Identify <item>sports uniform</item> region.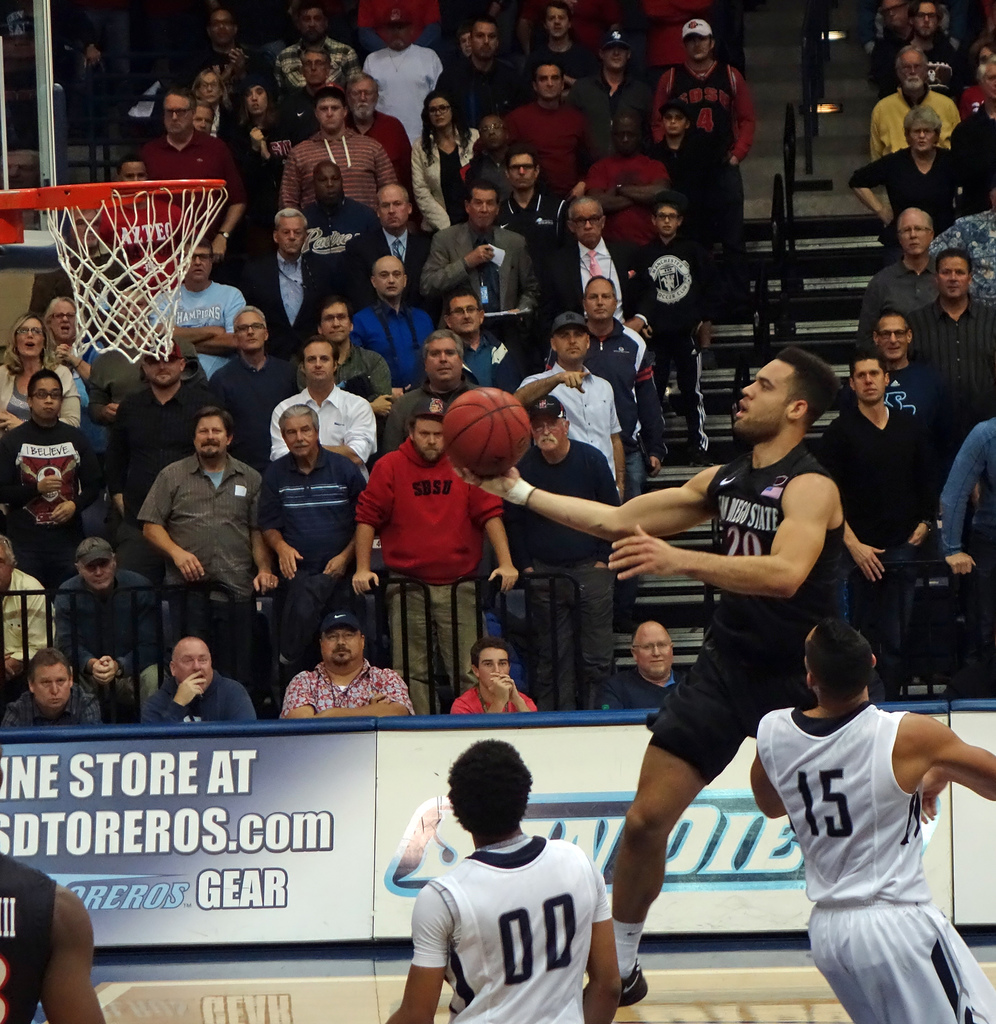
Region: [611, 452, 854, 1006].
